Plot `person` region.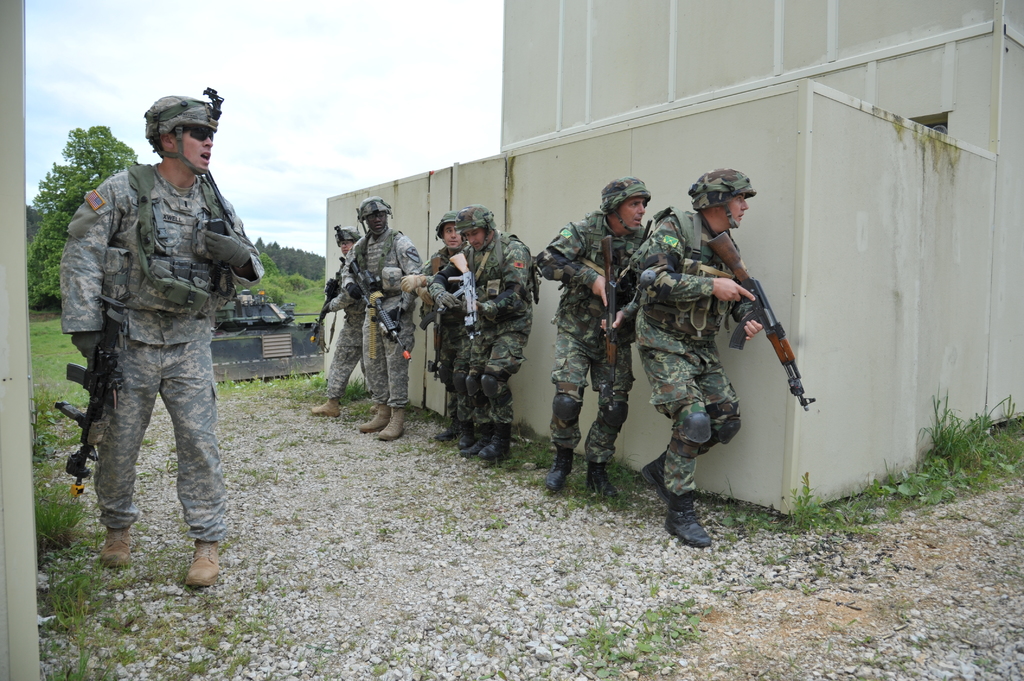
Plotted at bbox(346, 198, 424, 440).
